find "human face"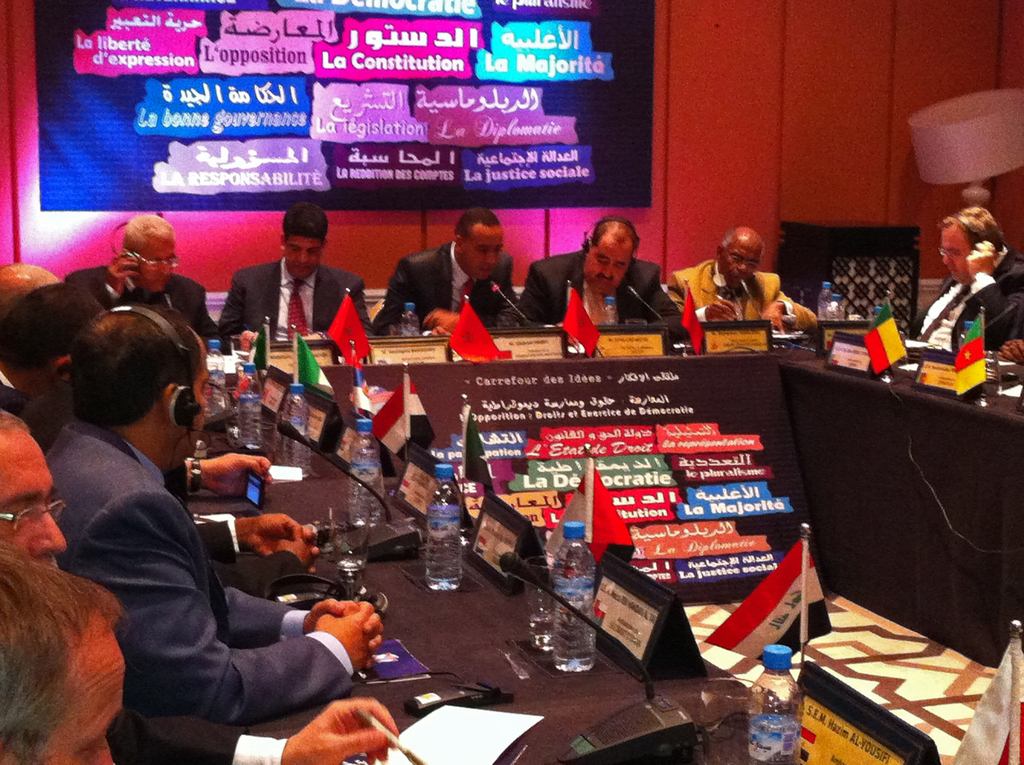
x1=719 y1=235 x2=757 y2=287
